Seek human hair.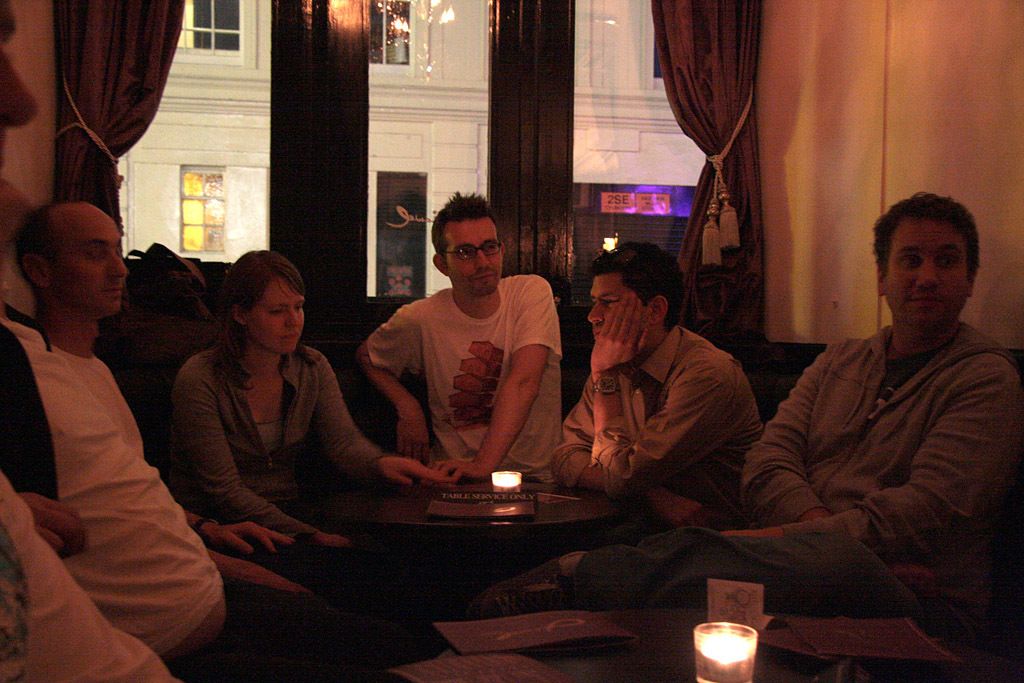
<region>207, 253, 300, 351</region>.
